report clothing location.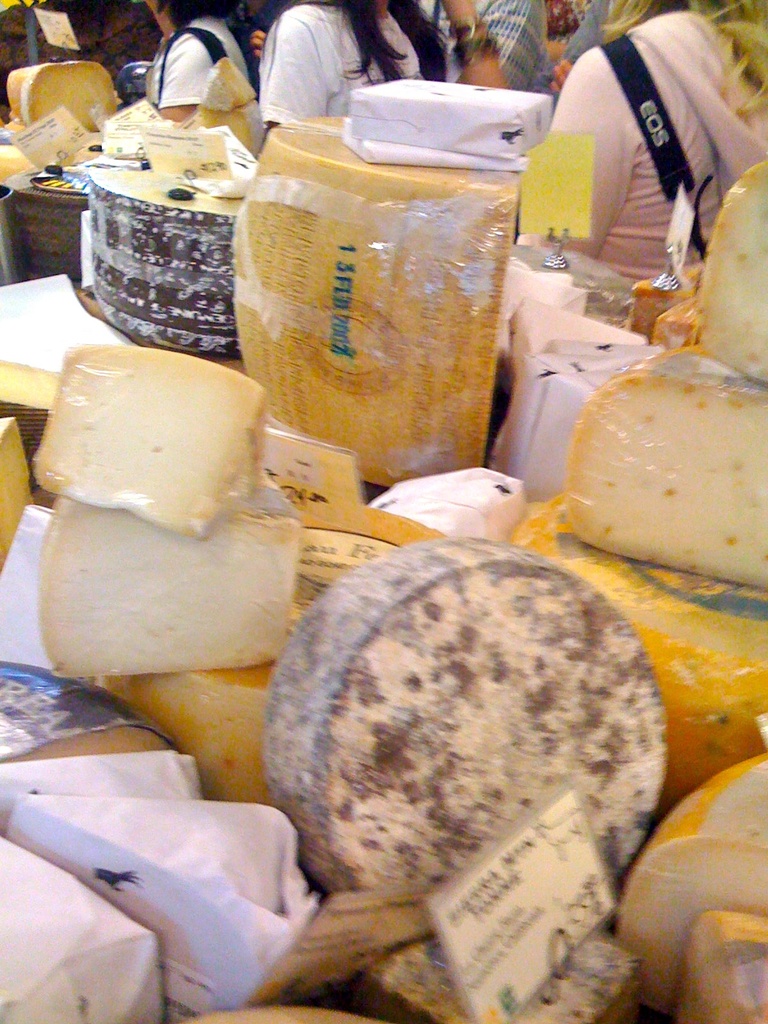
Report: (x1=168, y1=4, x2=240, y2=113).
